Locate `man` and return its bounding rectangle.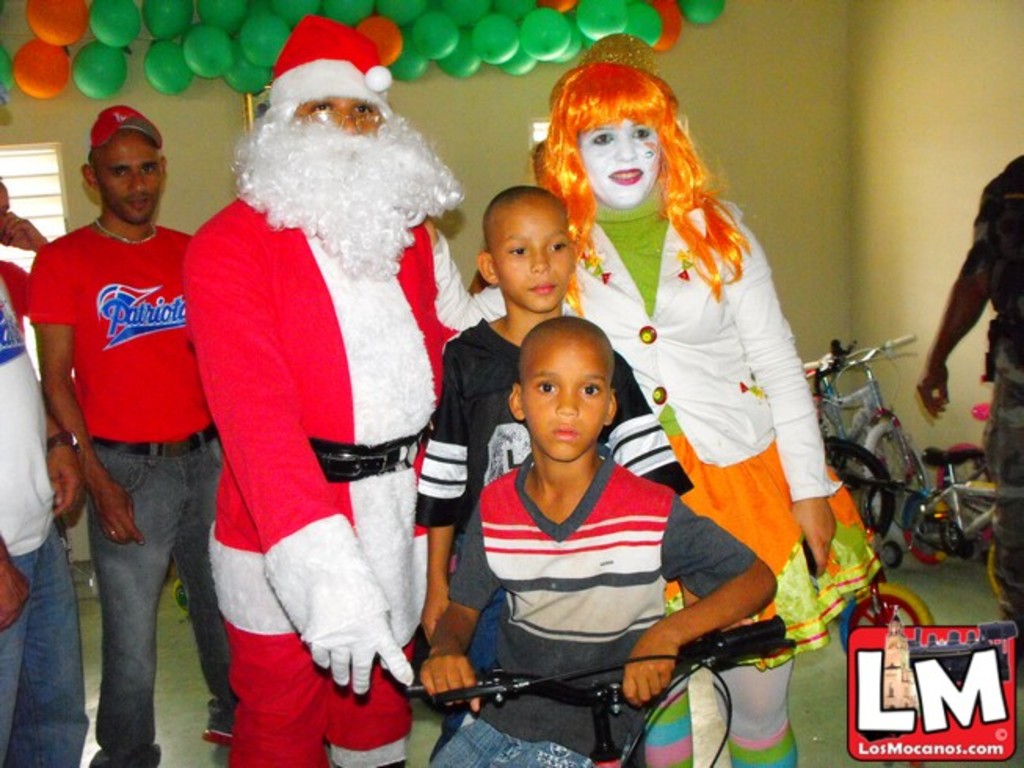
19/89/237/732.
